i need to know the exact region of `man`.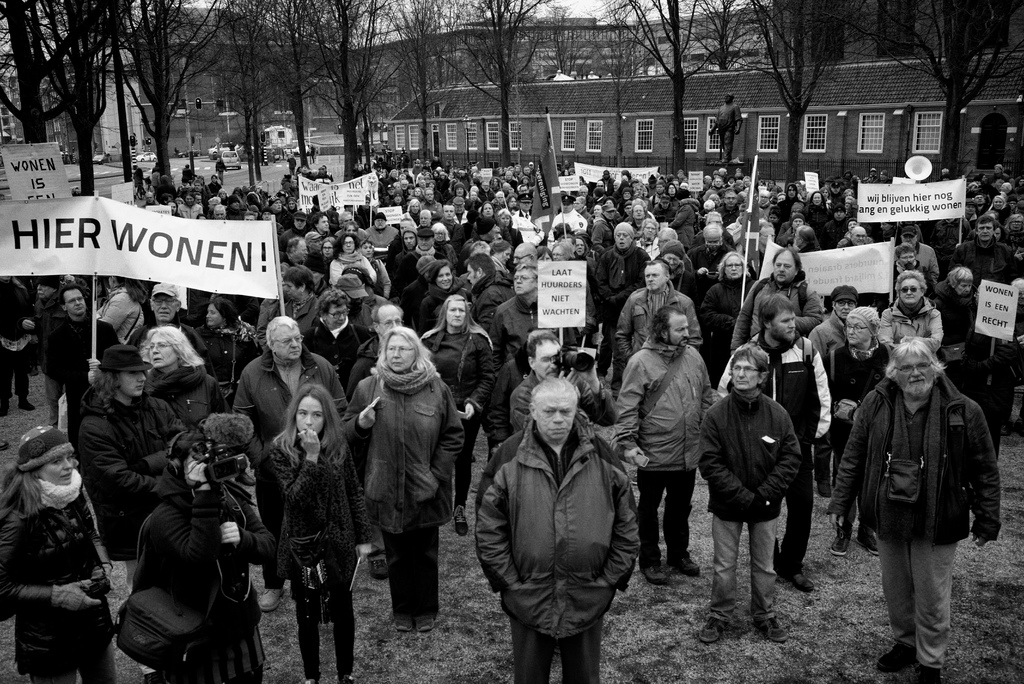
Region: bbox=(402, 257, 459, 311).
